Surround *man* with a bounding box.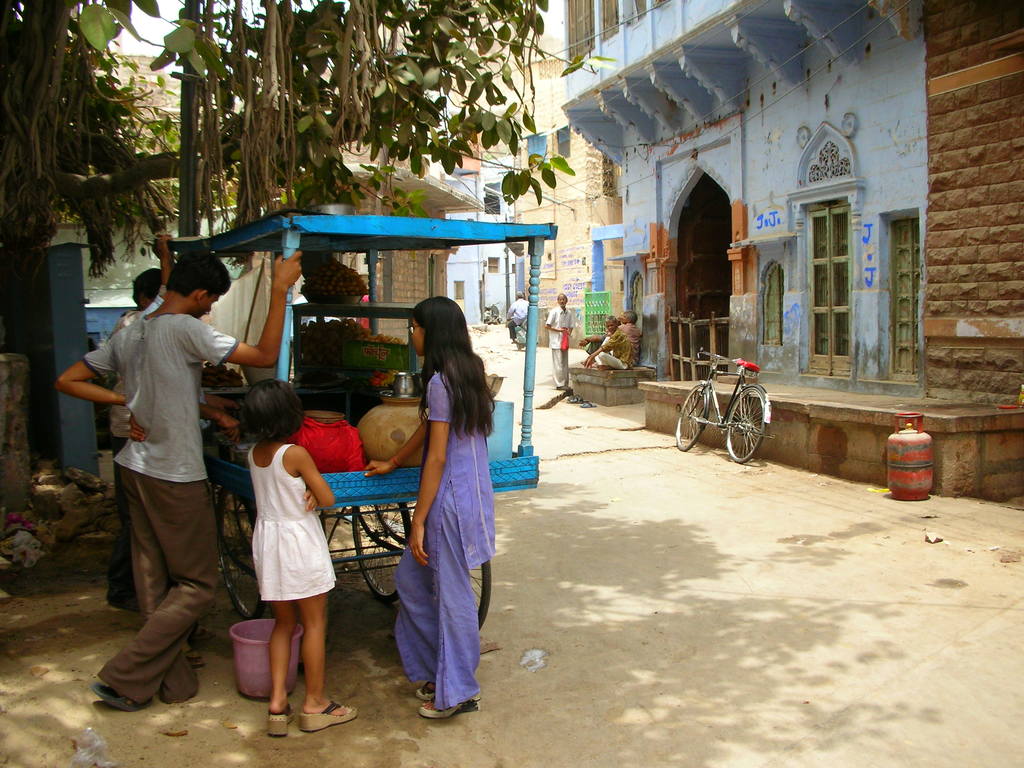
(504,289,531,344).
